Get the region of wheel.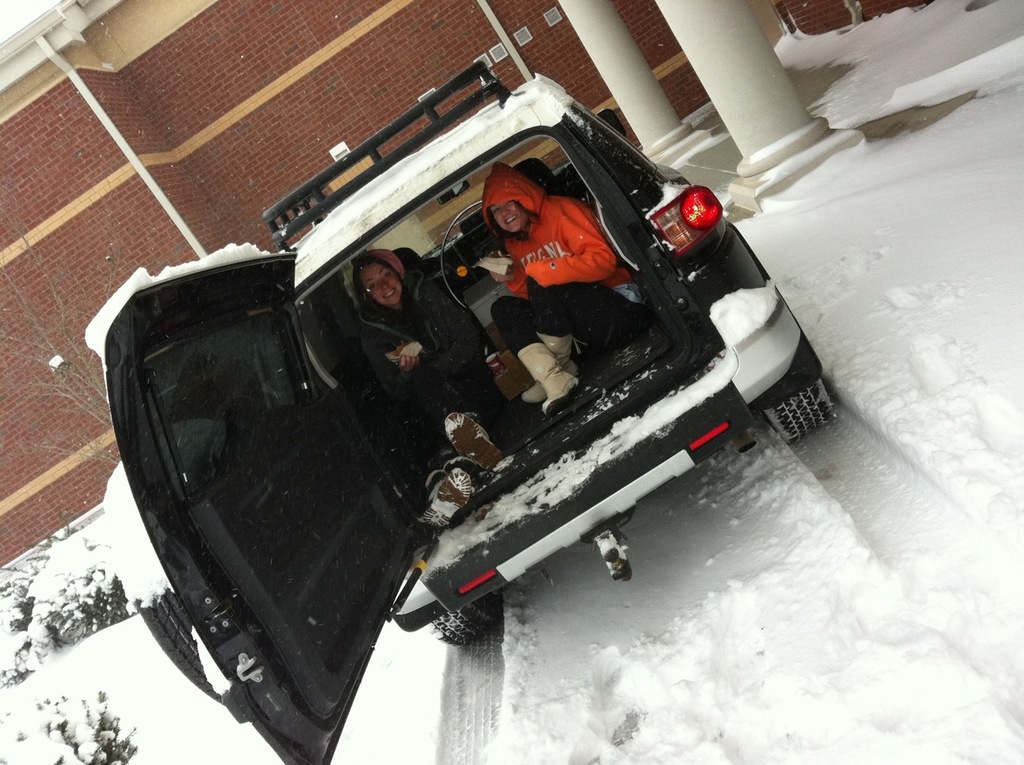
left=442, top=200, right=483, bottom=307.
